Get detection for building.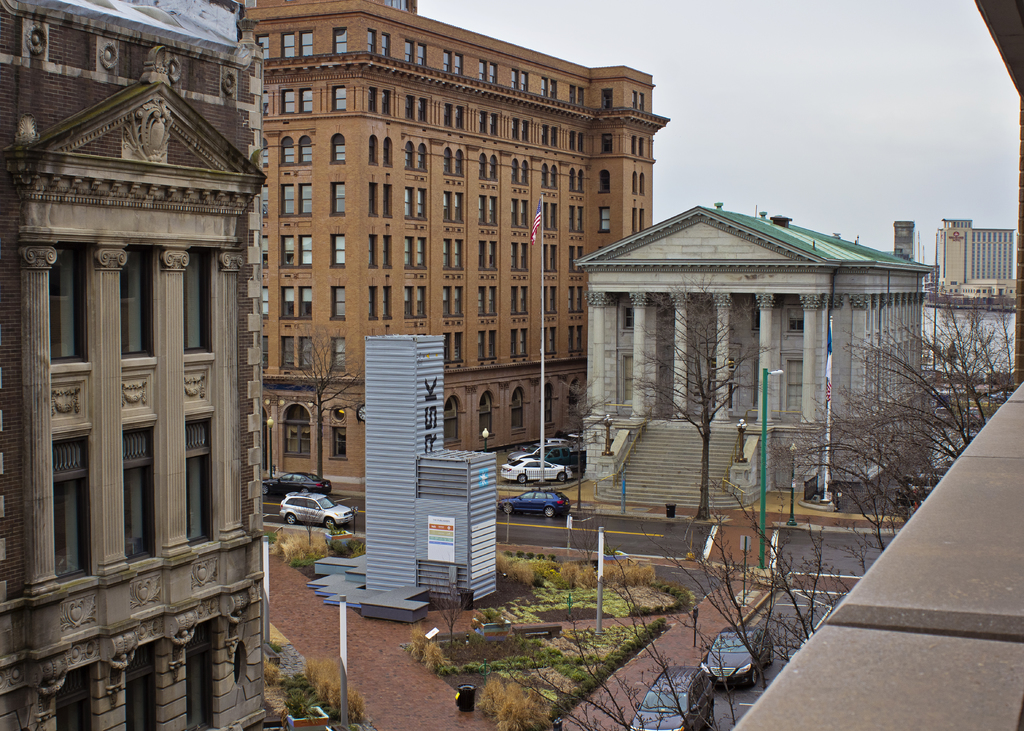
Detection: (left=934, top=216, right=1018, bottom=298).
